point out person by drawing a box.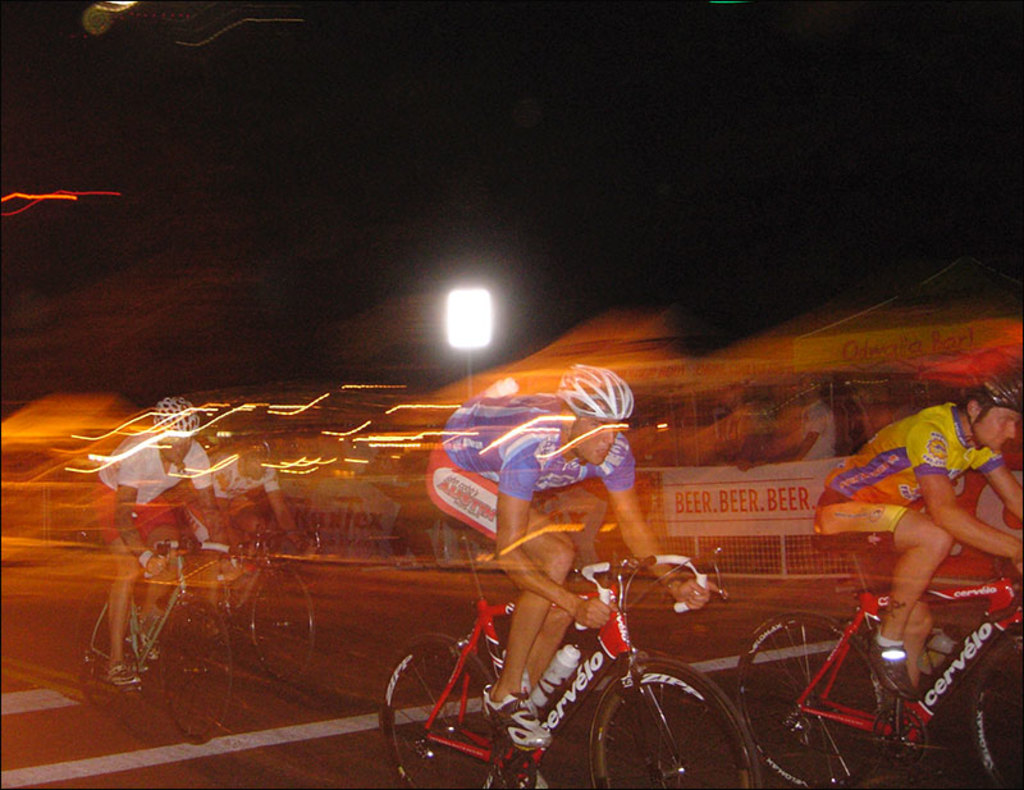
{"x1": 211, "y1": 431, "x2": 317, "y2": 620}.
